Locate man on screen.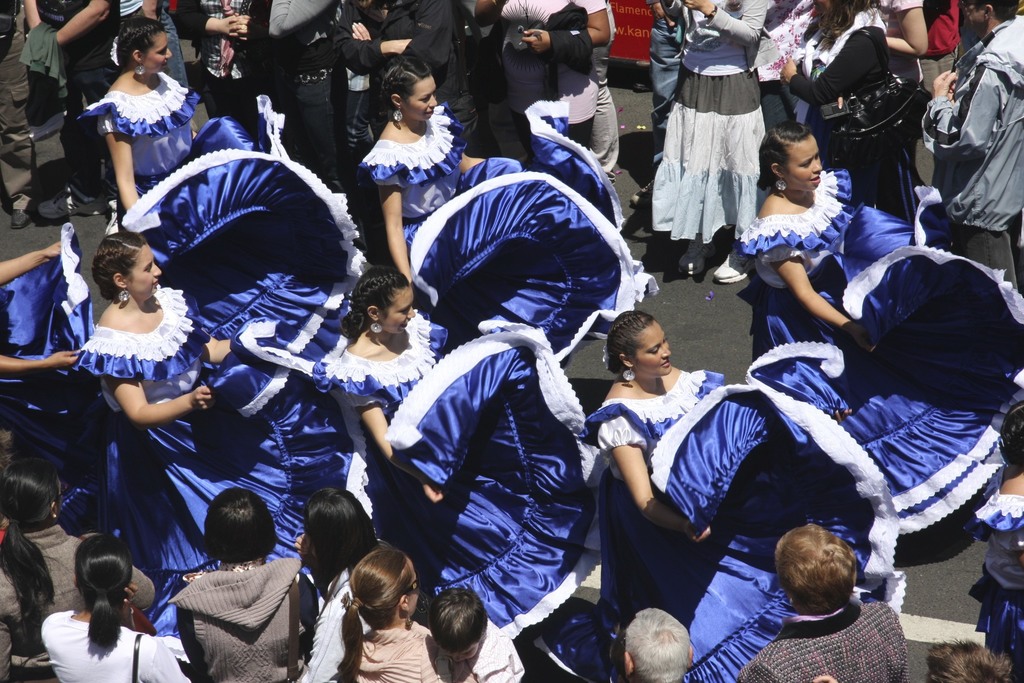
On screen at [13,0,126,233].
